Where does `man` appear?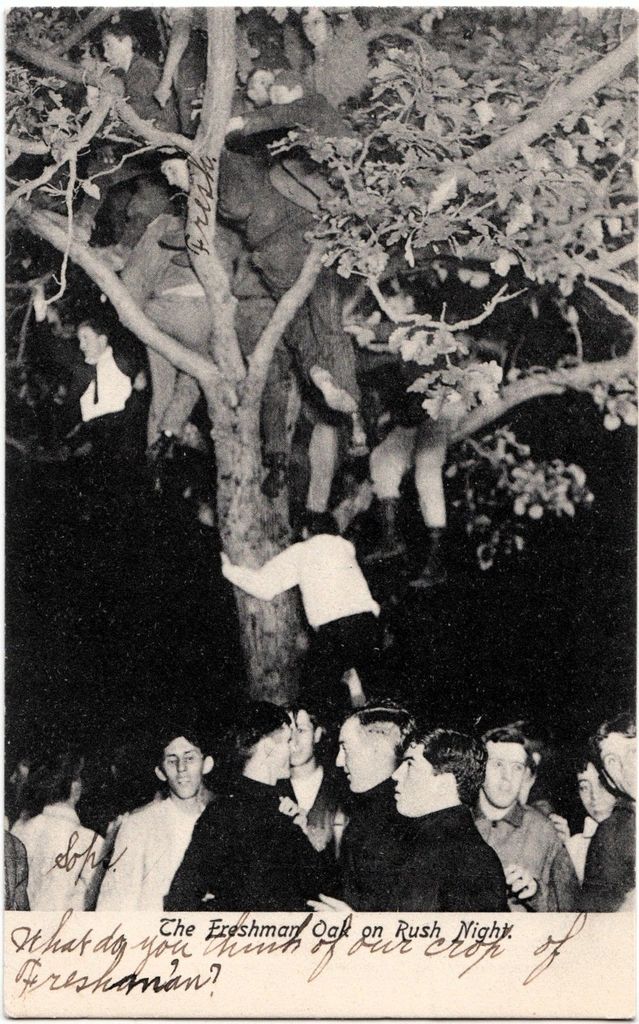
Appears at left=458, top=719, right=590, bottom=925.
